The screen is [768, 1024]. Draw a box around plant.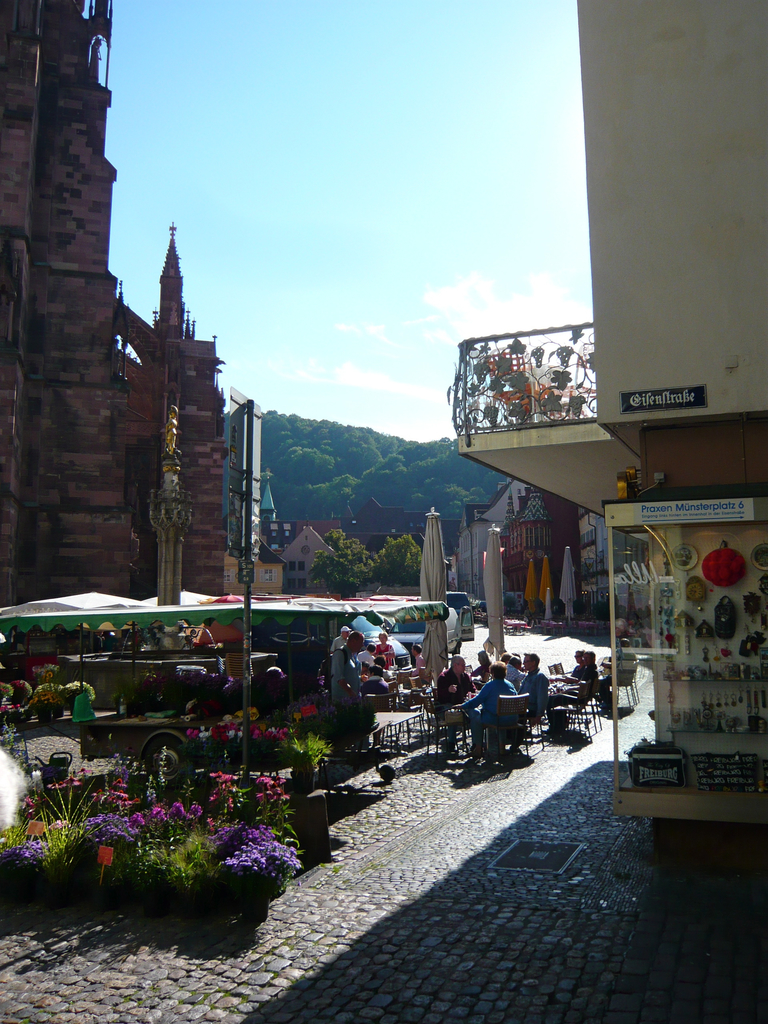
(37, 683, 54, 719).
